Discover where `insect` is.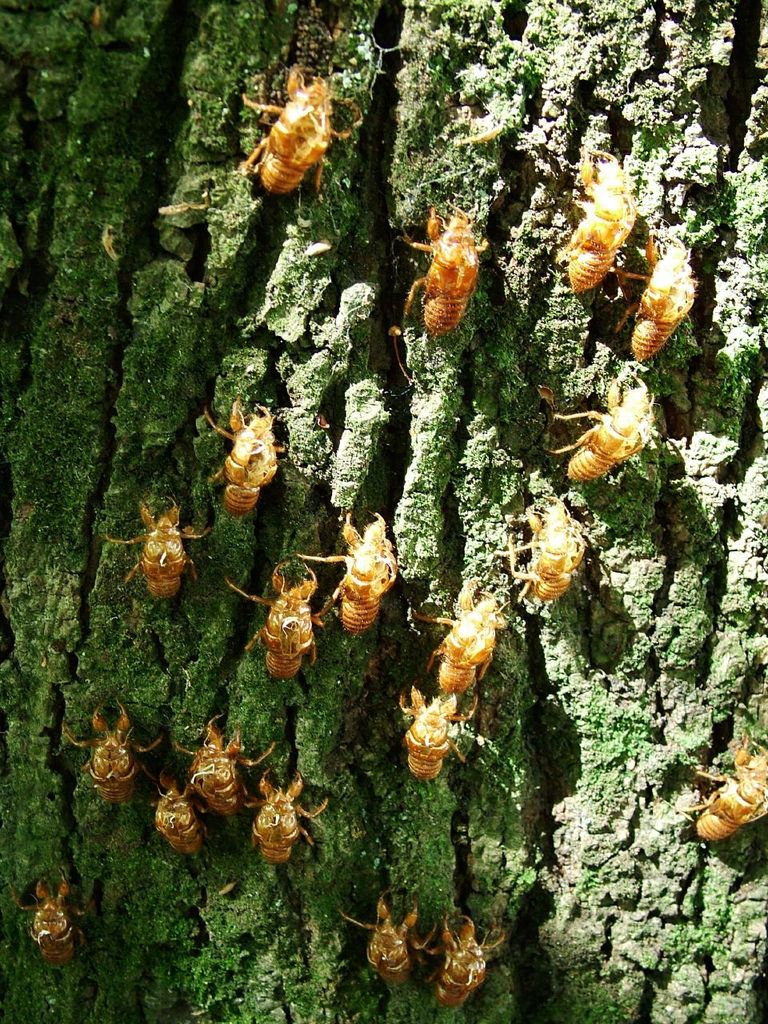
Discovered at rect(619, 235, 700, 363).
